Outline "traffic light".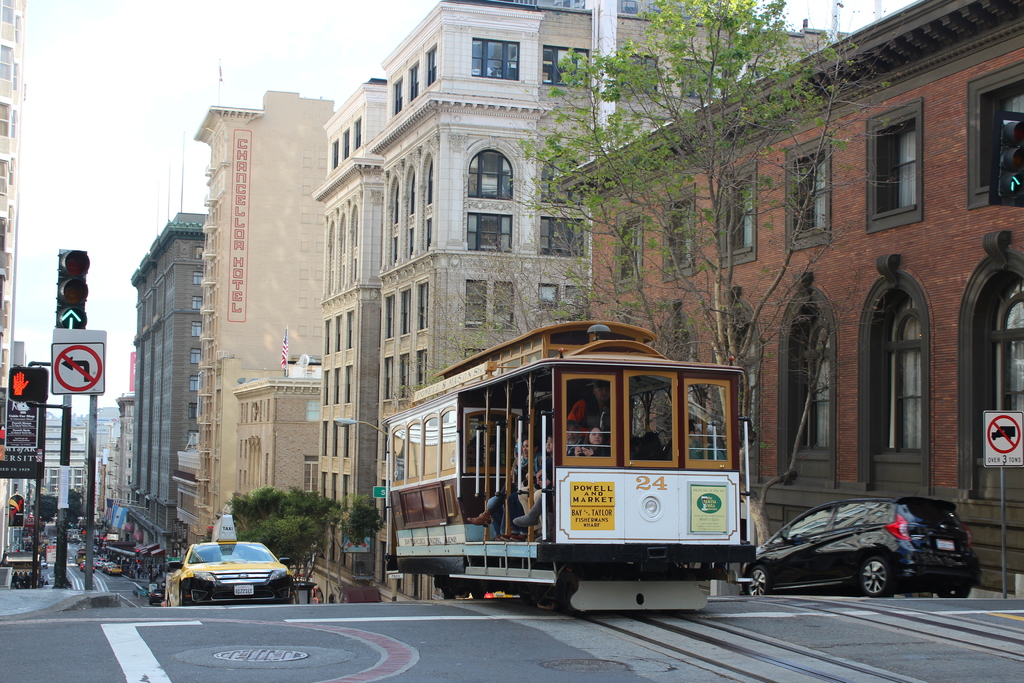
Outline: 990,111,1023,208.
